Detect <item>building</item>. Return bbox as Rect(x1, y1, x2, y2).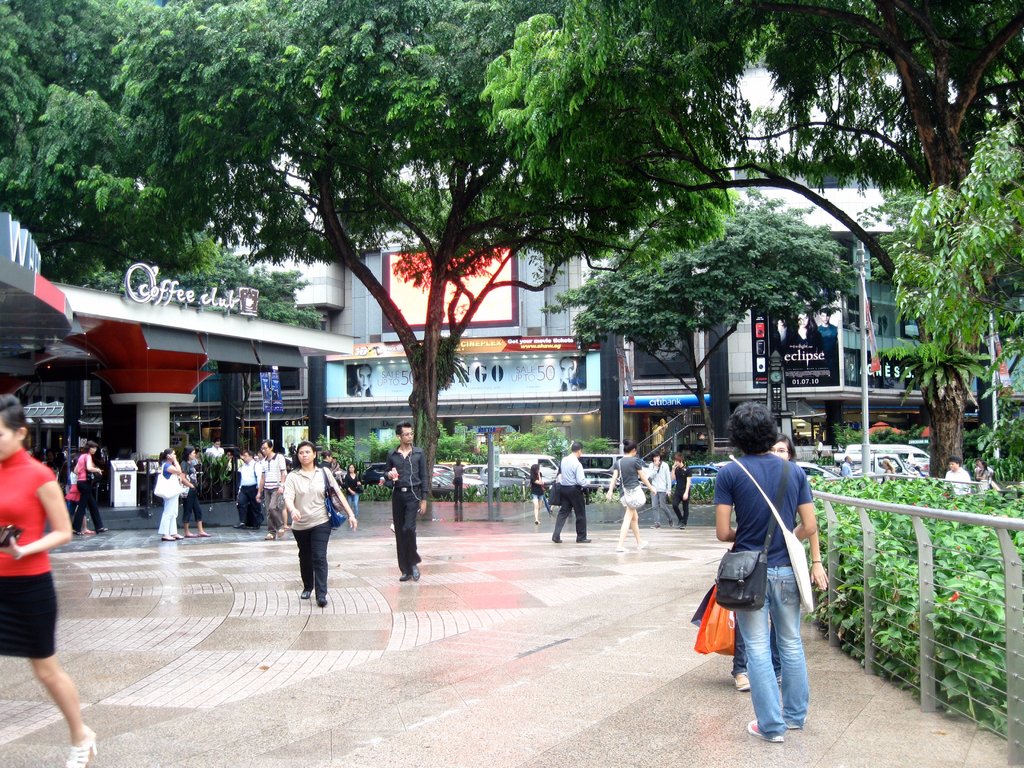
Rect(0, 138, 1023, 504).
